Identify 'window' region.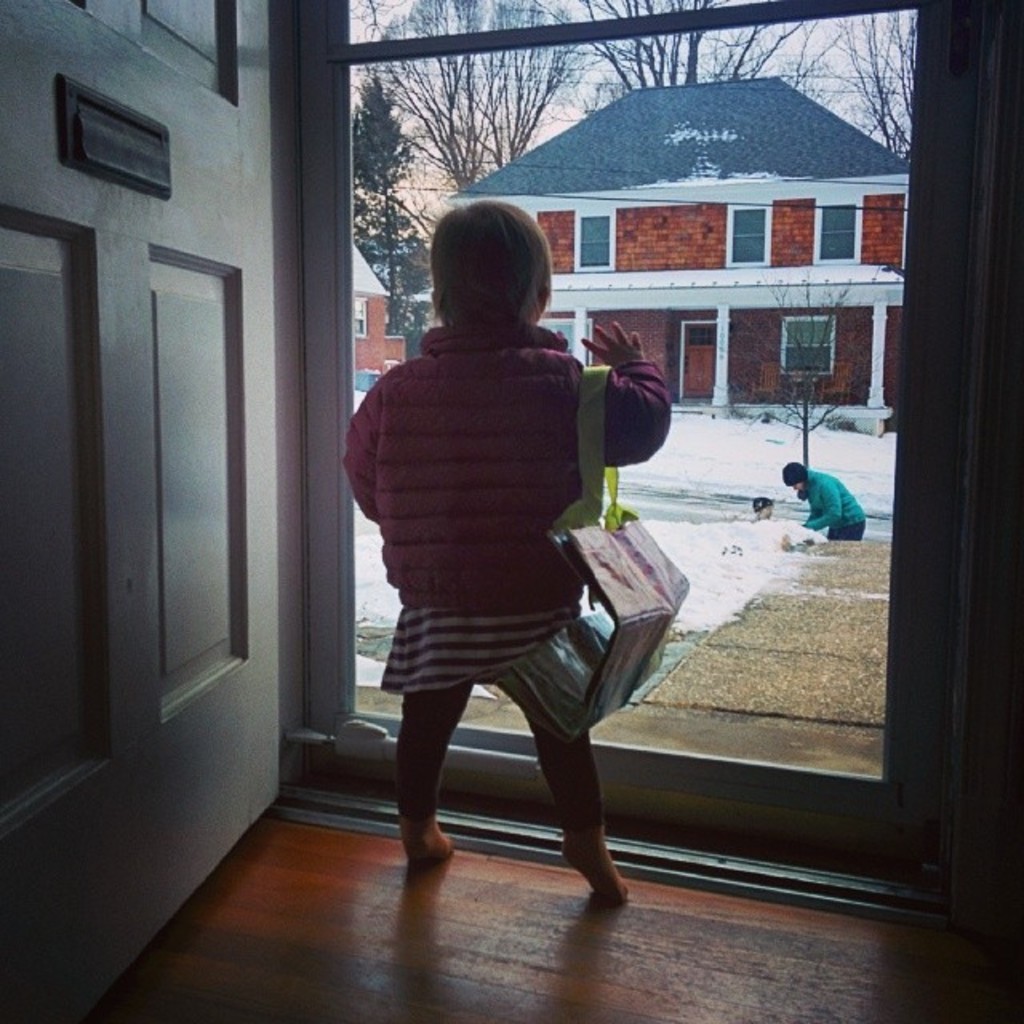
Region: BBox(573, 206, 614, 275).
